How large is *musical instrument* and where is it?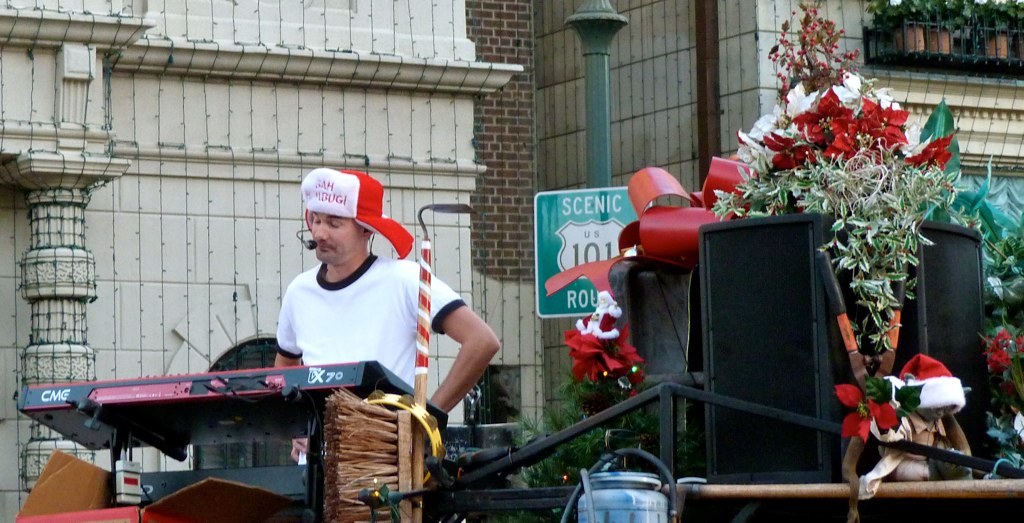
Bounding box: (17,357,452,500).
